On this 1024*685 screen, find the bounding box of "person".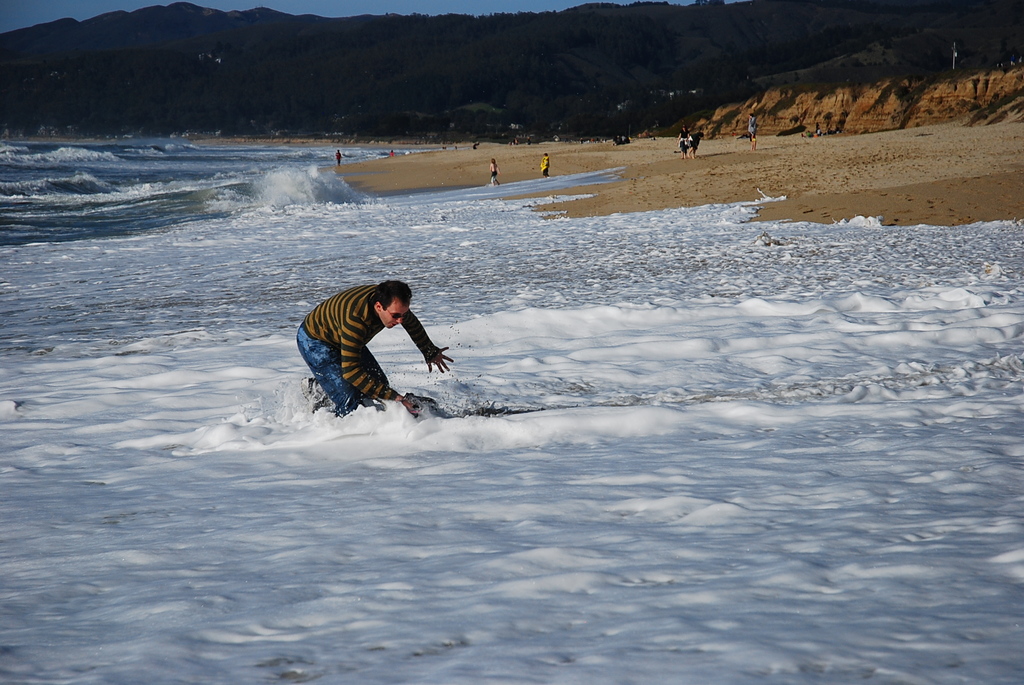
Bounding box: [left=335, top=150, right=342, bottom=168].
